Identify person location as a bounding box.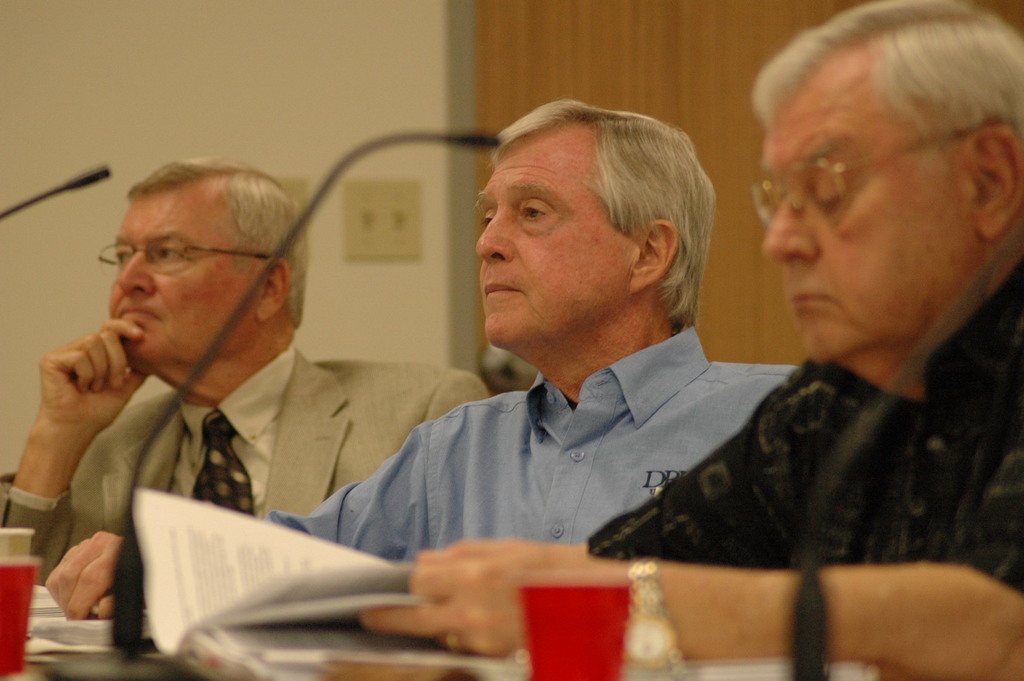
x1=0, y1=157, x2=487, y2=680.
